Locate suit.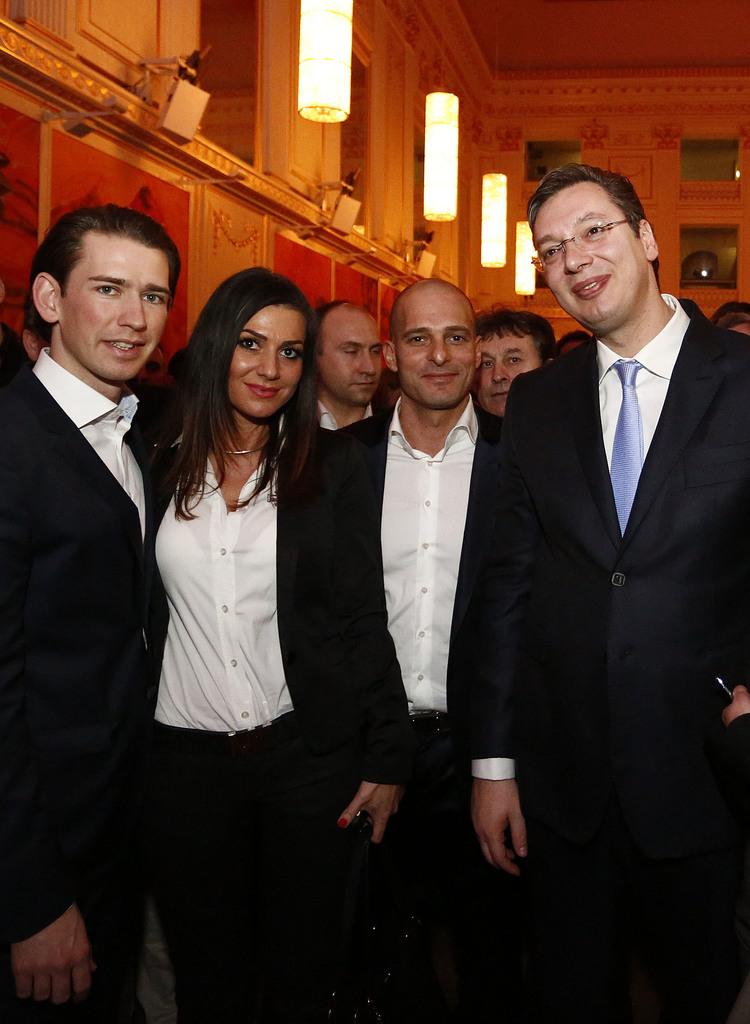
Bounding box: <box>10,159,184,1023</box>.
